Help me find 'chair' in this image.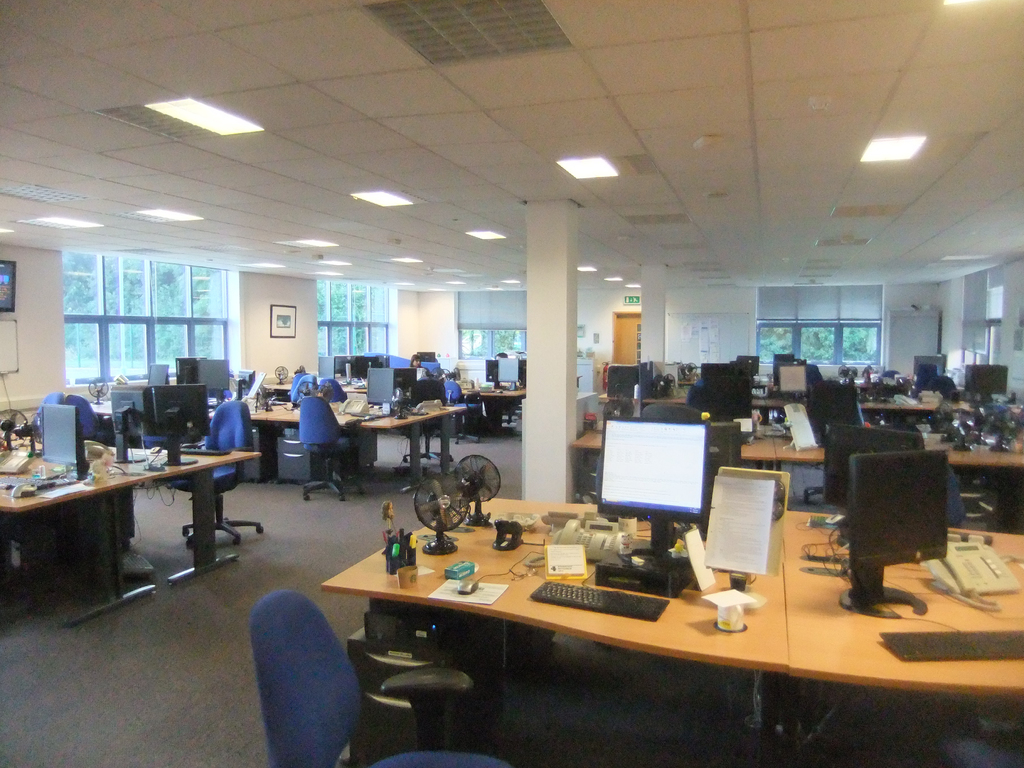
Found it: x1=940, y1=467, x2=970, y2=532.
